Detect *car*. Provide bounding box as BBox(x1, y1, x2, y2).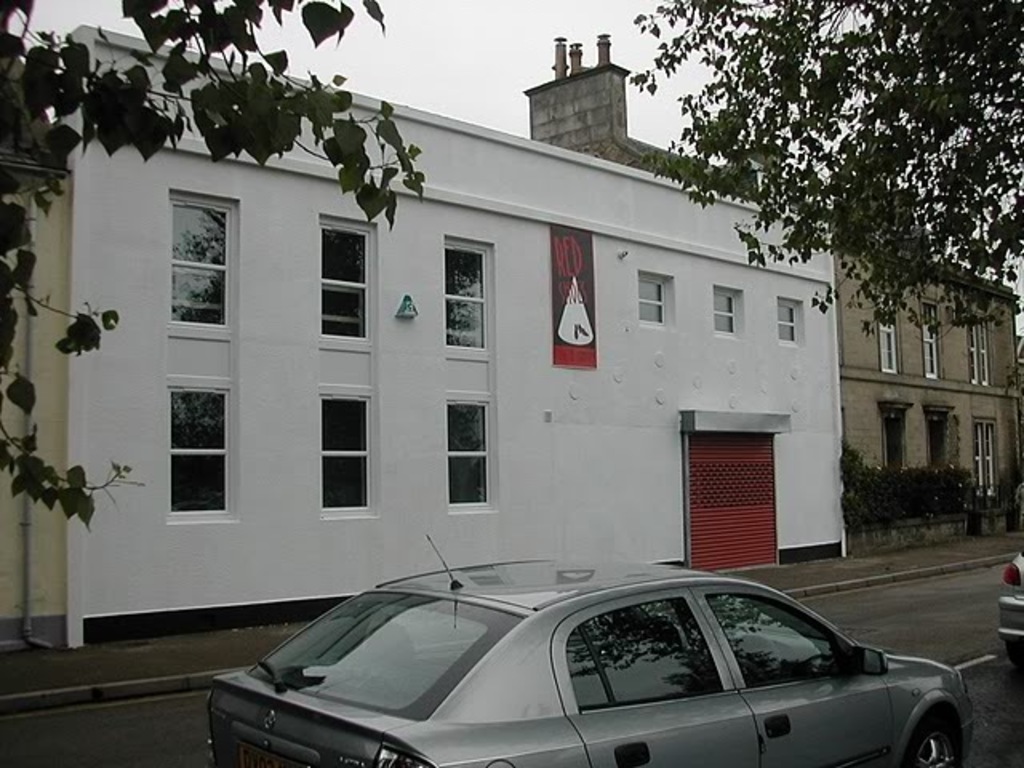
BBox(248, 568, 994, 767).
